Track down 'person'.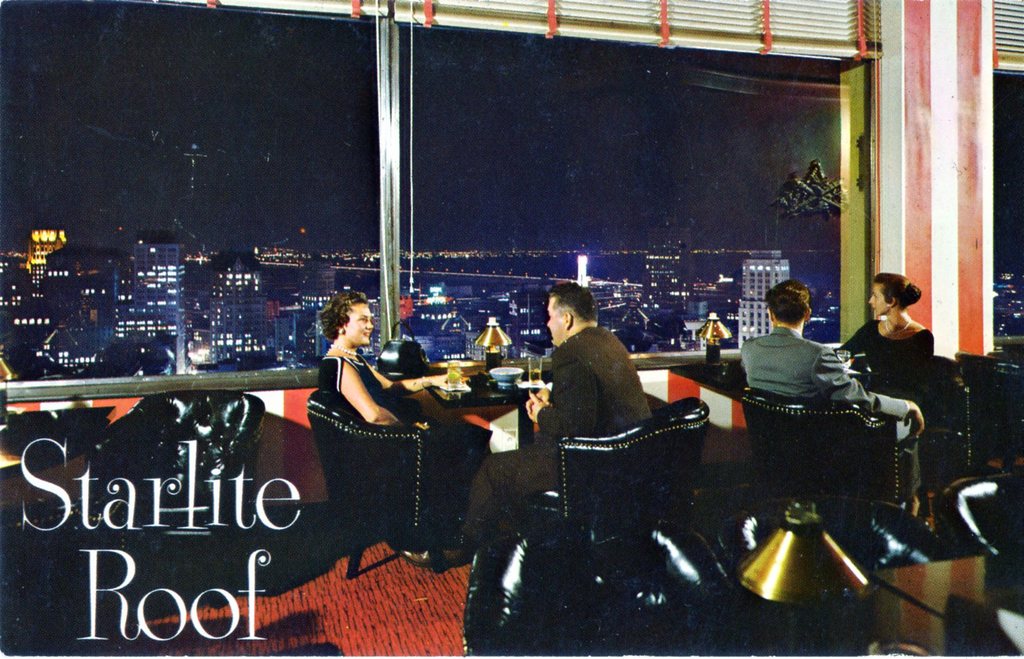
Tracked to bbox=(740, 277, 931, 494).
